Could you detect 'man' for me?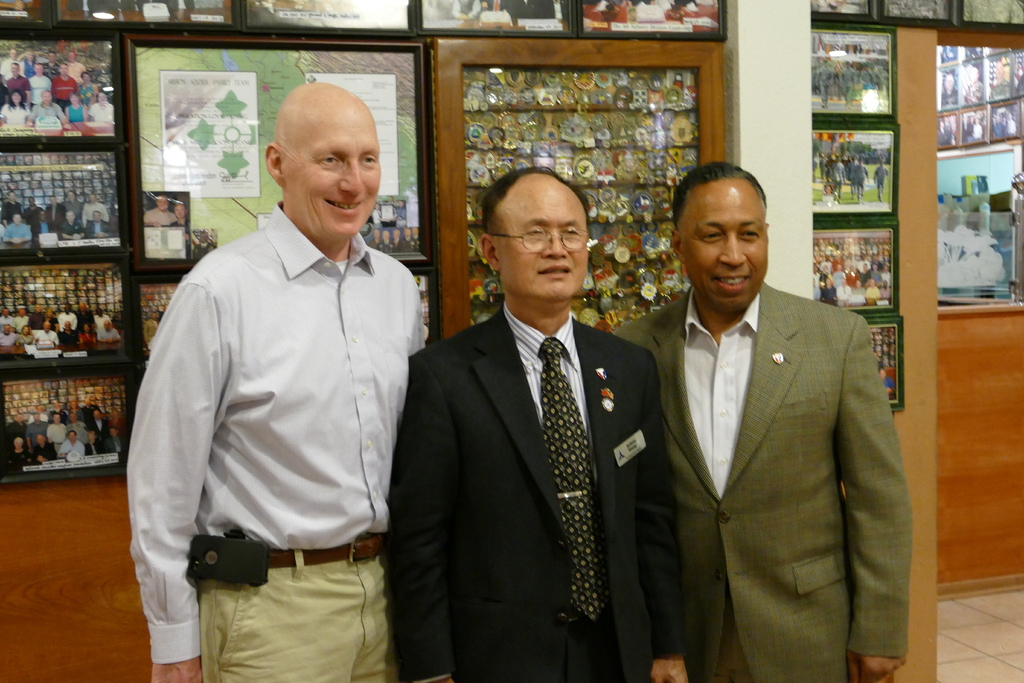
Detection result: pyautogui.locateOnScreen(401, 229, 417, 251).
